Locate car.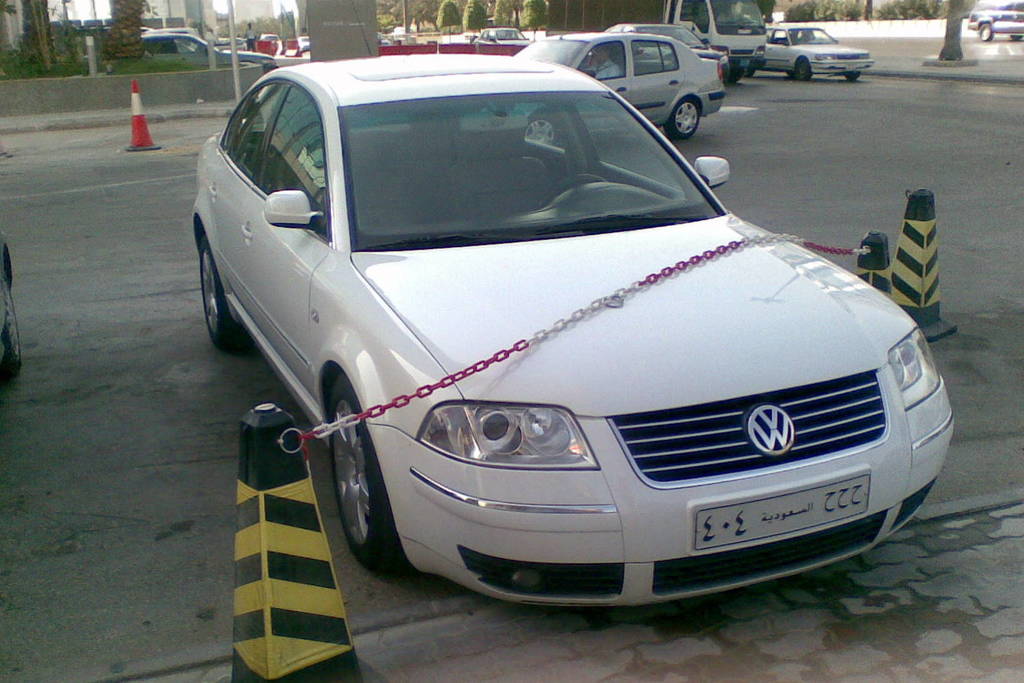
Bounding box: [743, 24, 874, 81].
